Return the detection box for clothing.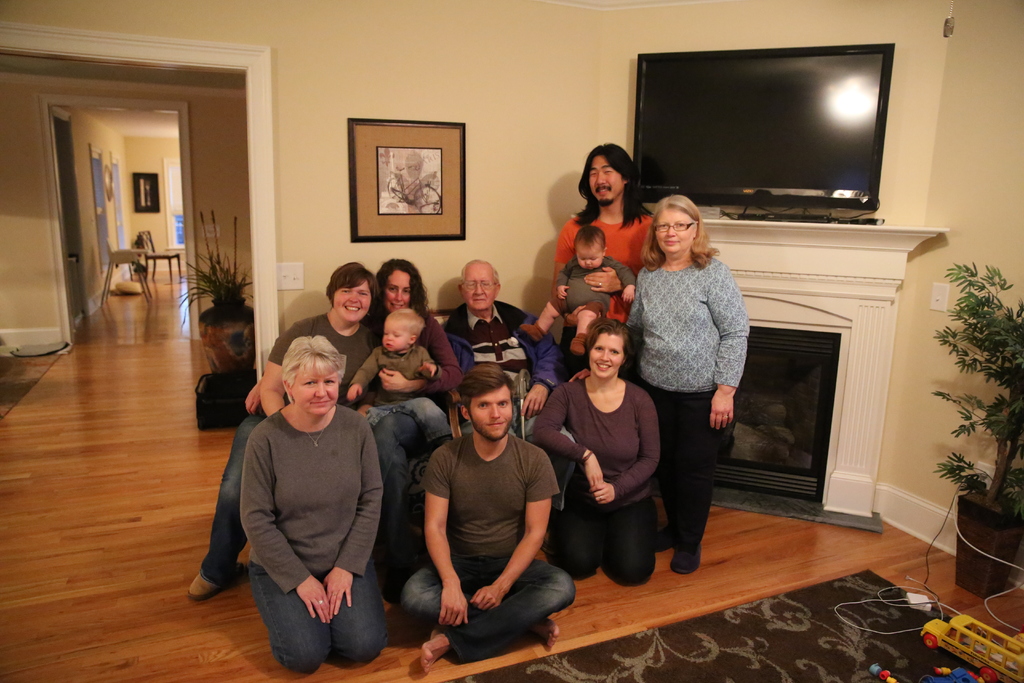
207, 371, 399, 663.
